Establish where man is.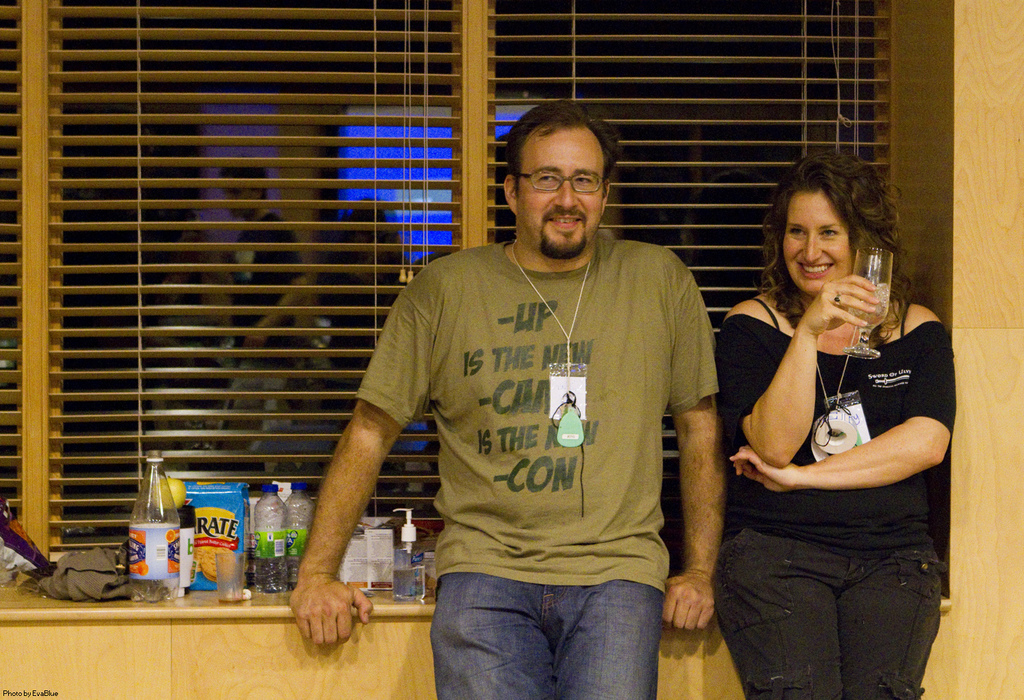
Established at 279/113/743/690.
